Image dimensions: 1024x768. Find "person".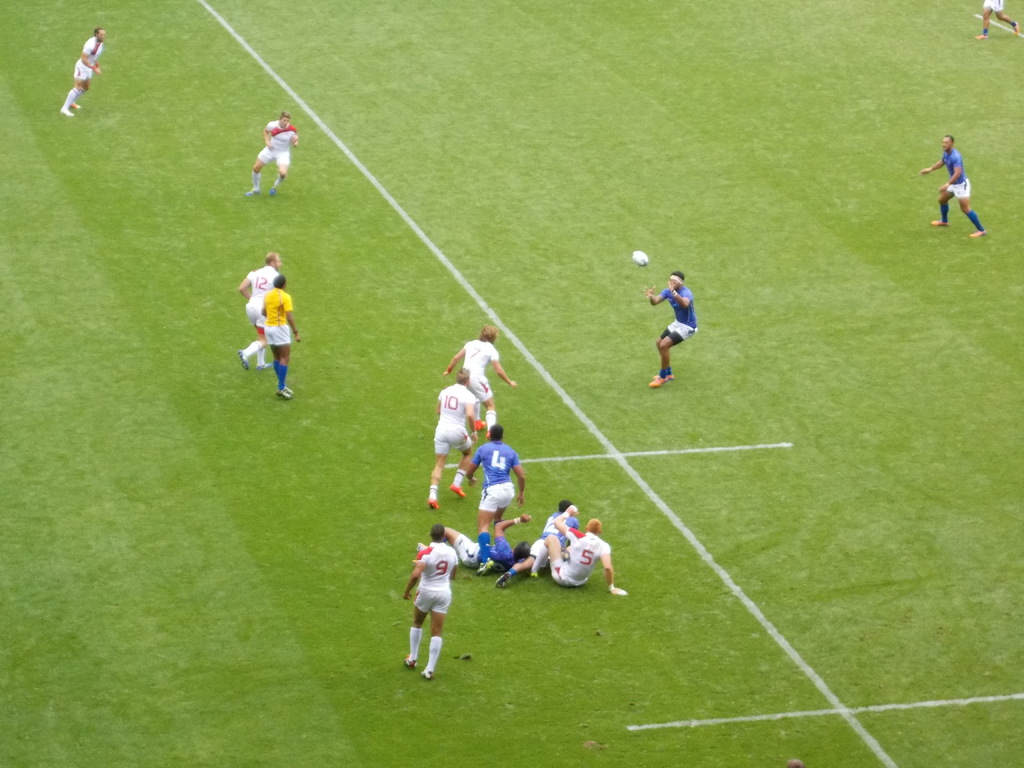
640,269,697,388.
